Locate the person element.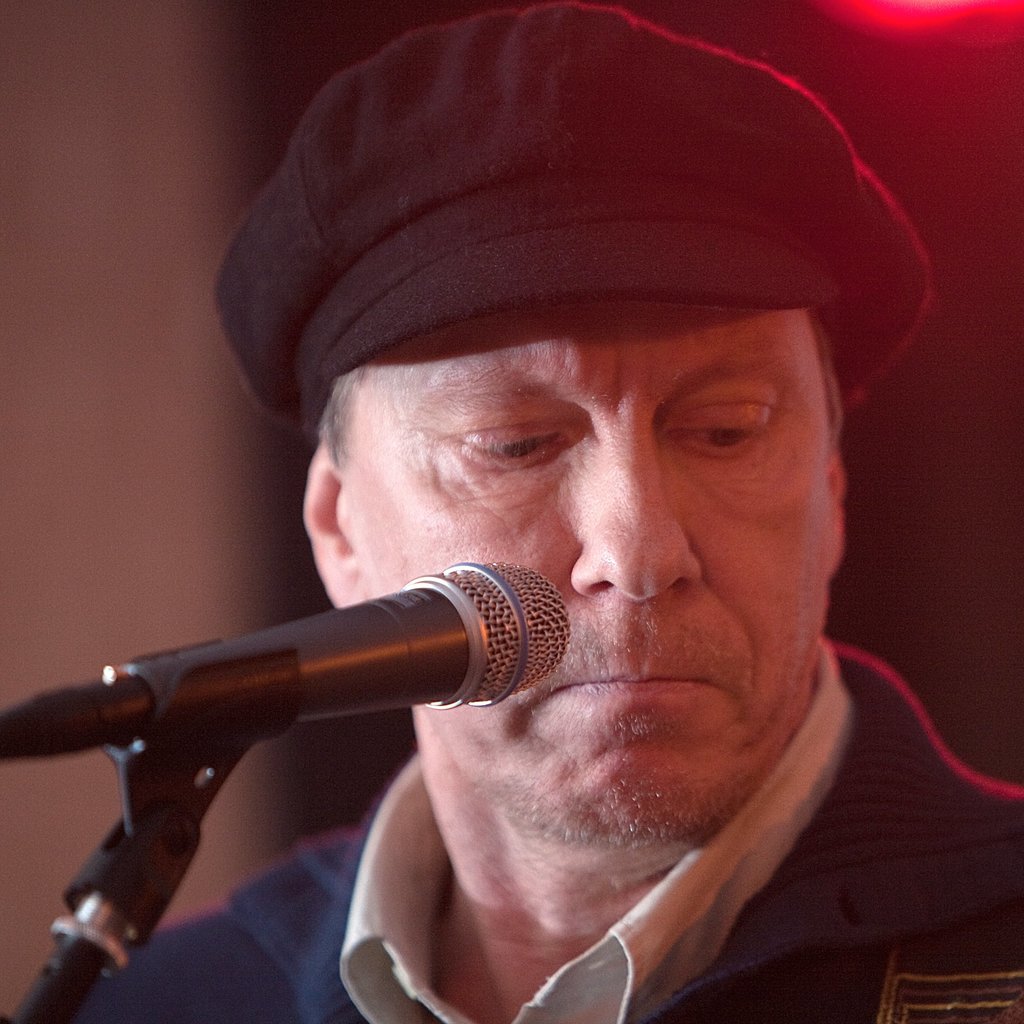
Element bbox: crop(14, 125, 947, 1023).
